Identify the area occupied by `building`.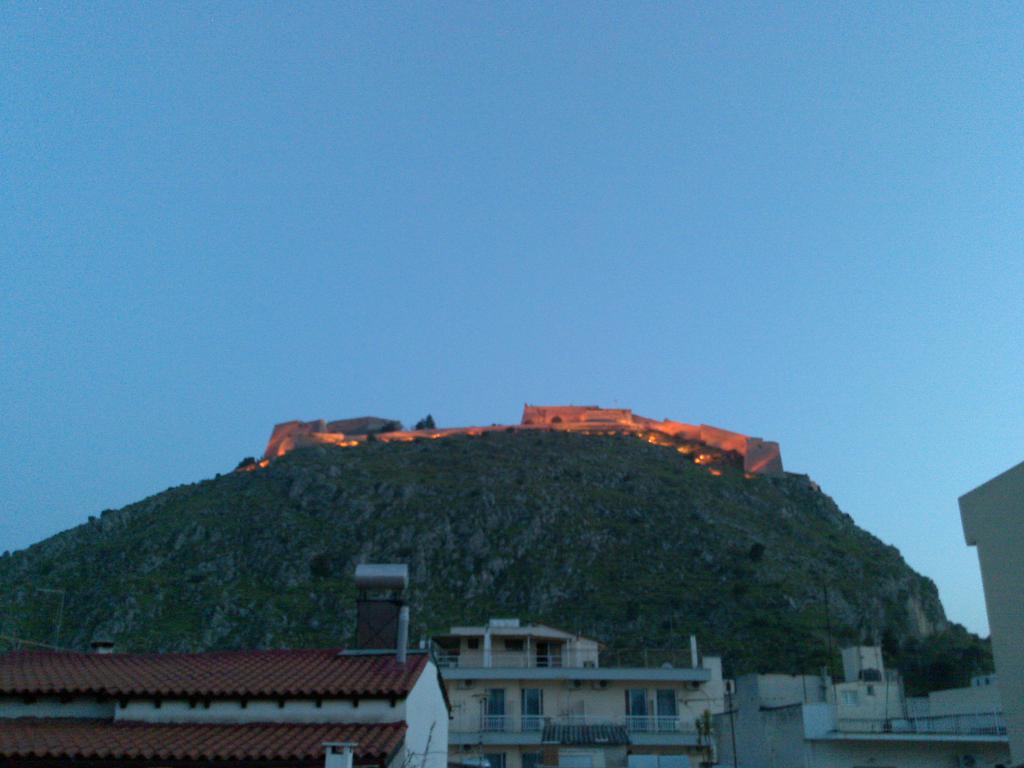
Area: pyautogui.locateOnScreen(419, 618, 728, 767).
